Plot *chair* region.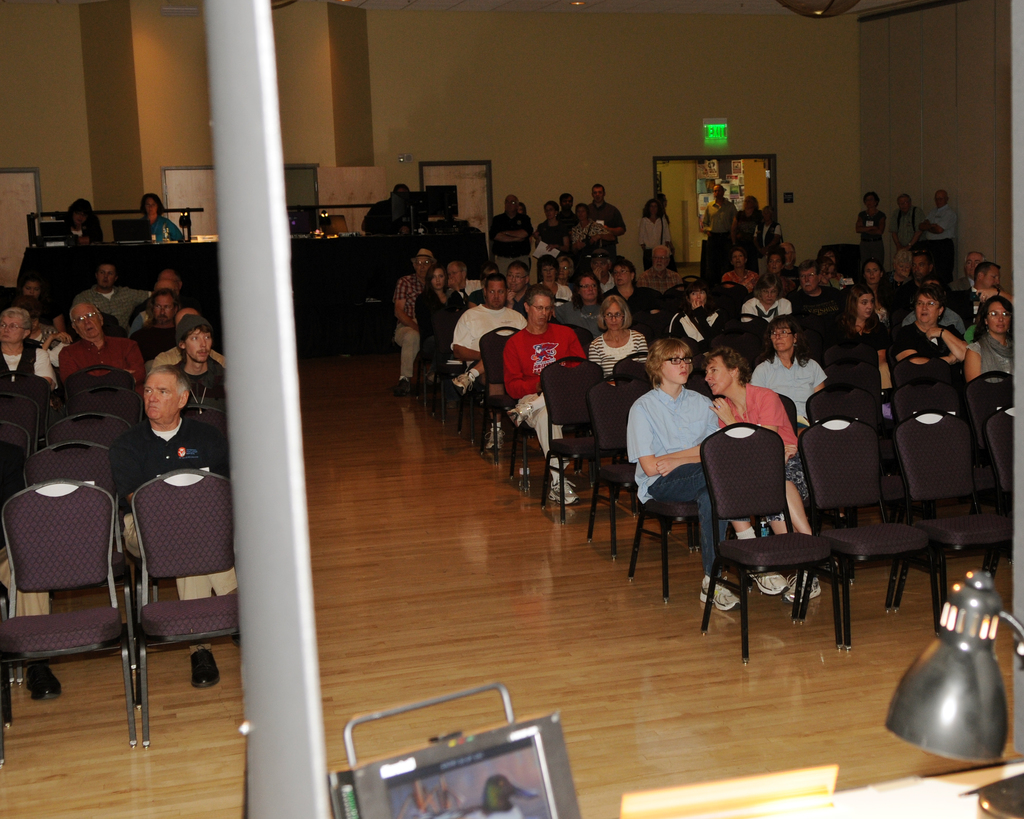
Plotted at bbox(662, 285, 694, 312).
